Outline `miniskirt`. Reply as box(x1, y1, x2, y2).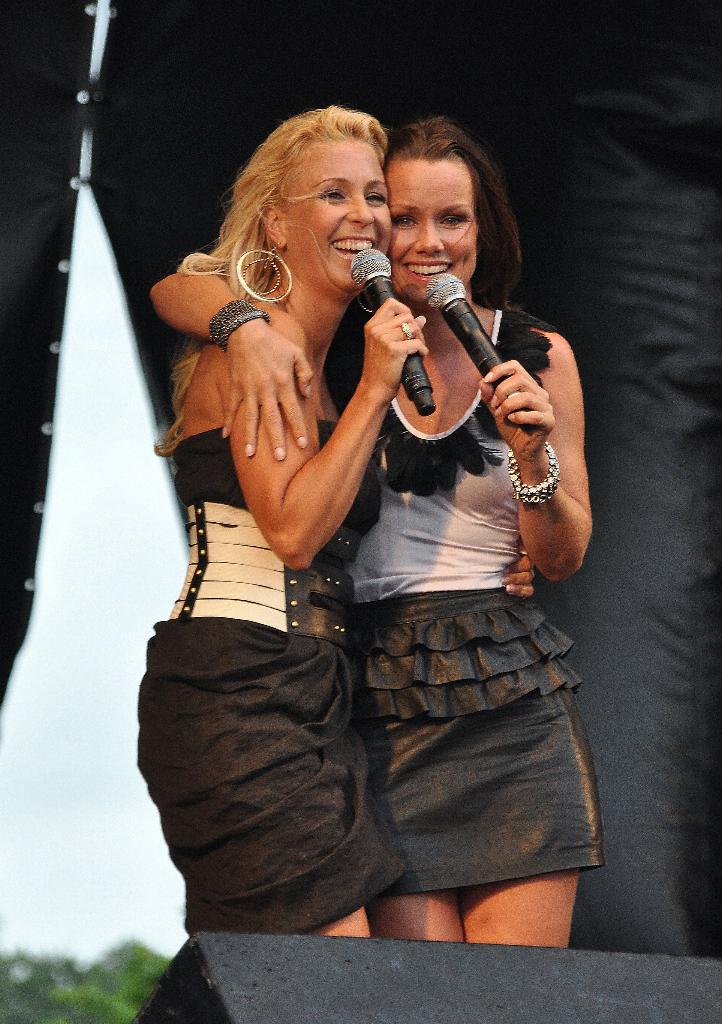
box(348, 592, 608, 890).
